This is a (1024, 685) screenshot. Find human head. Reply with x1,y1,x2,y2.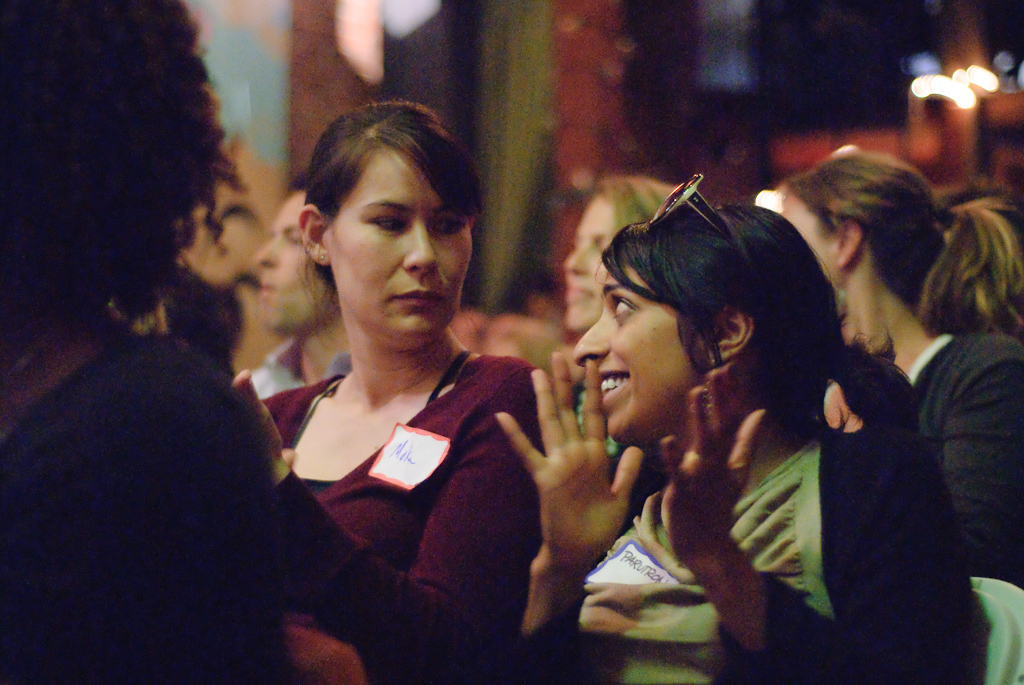
0,0,247,328.
